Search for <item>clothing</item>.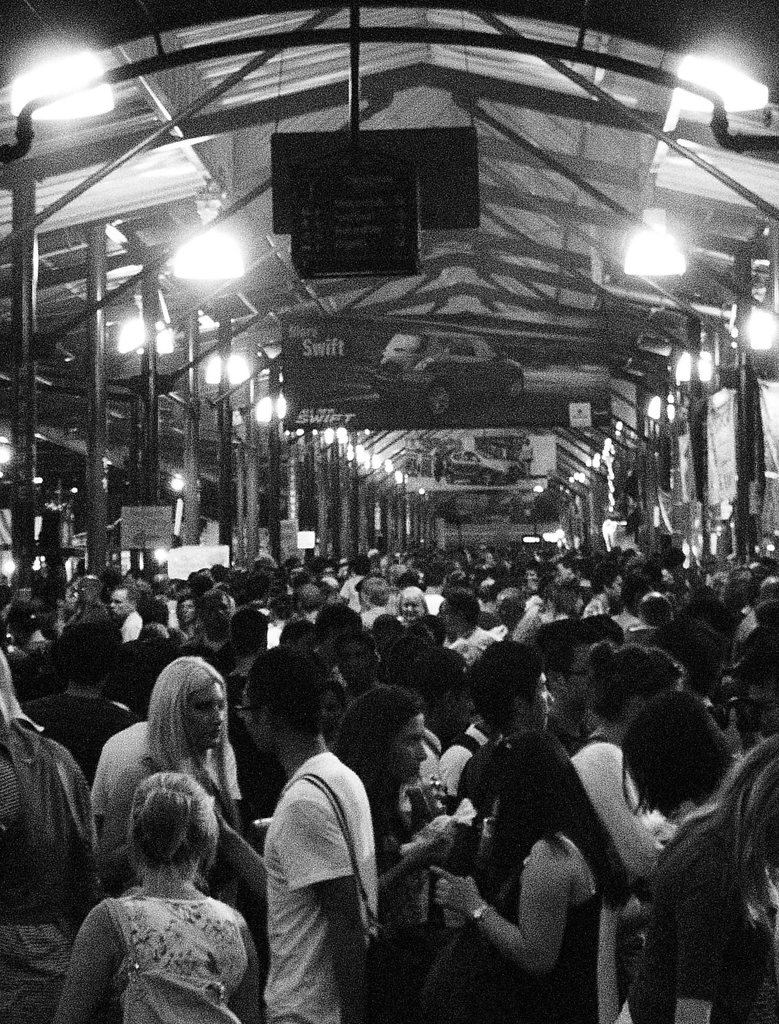
Found at (x1=29, y1=699, x2=133, y2=785).
